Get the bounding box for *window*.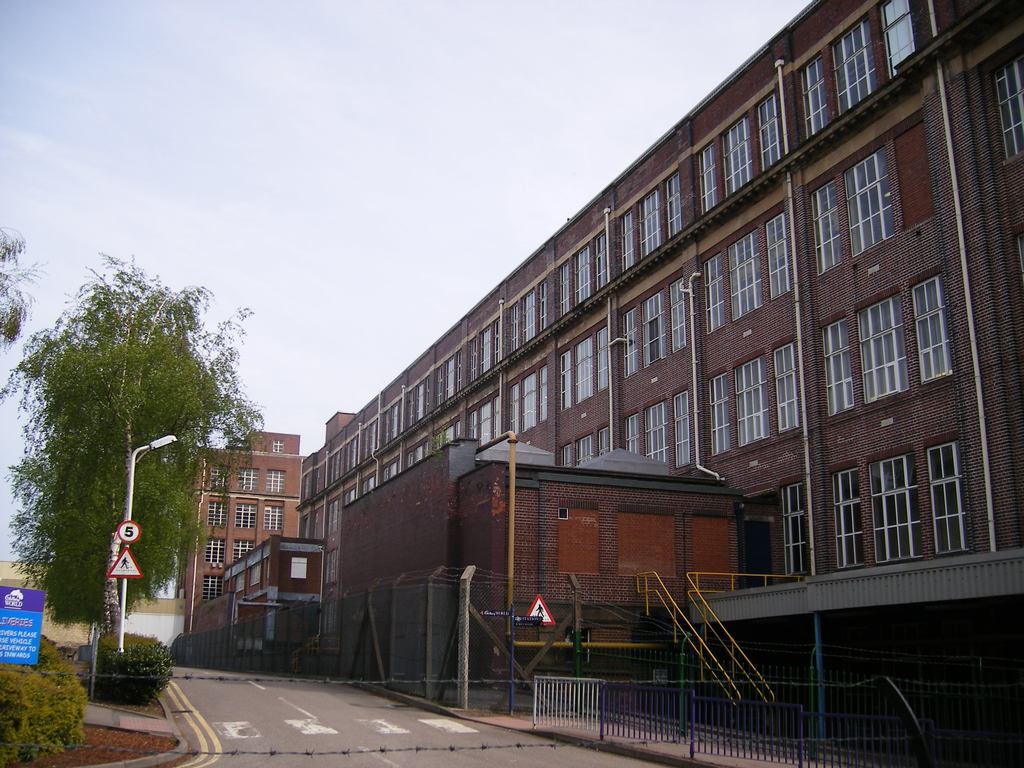
634/190/668/263.
